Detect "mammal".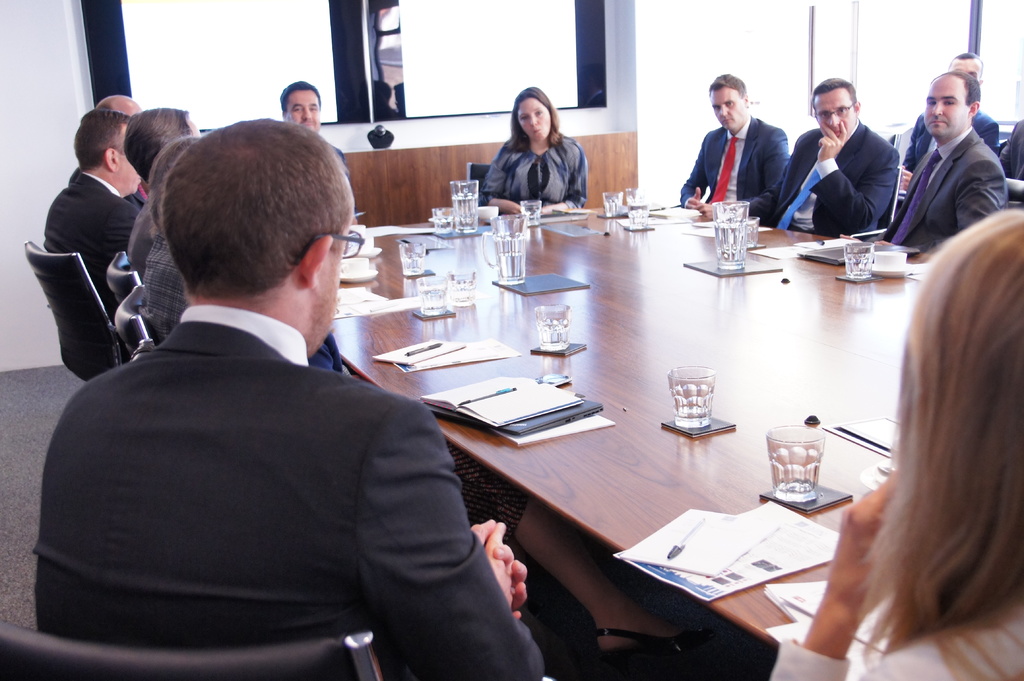
Detected at (745, 74, 896, 236).
